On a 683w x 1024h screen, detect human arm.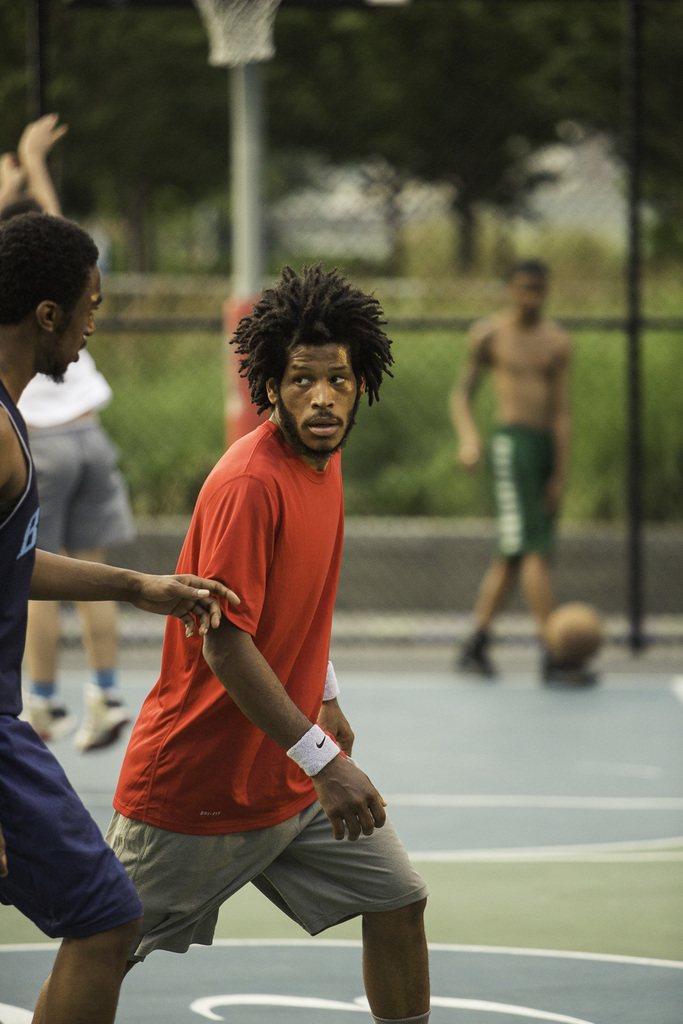
x1=314, y1=657, x2=359, y2=758.
